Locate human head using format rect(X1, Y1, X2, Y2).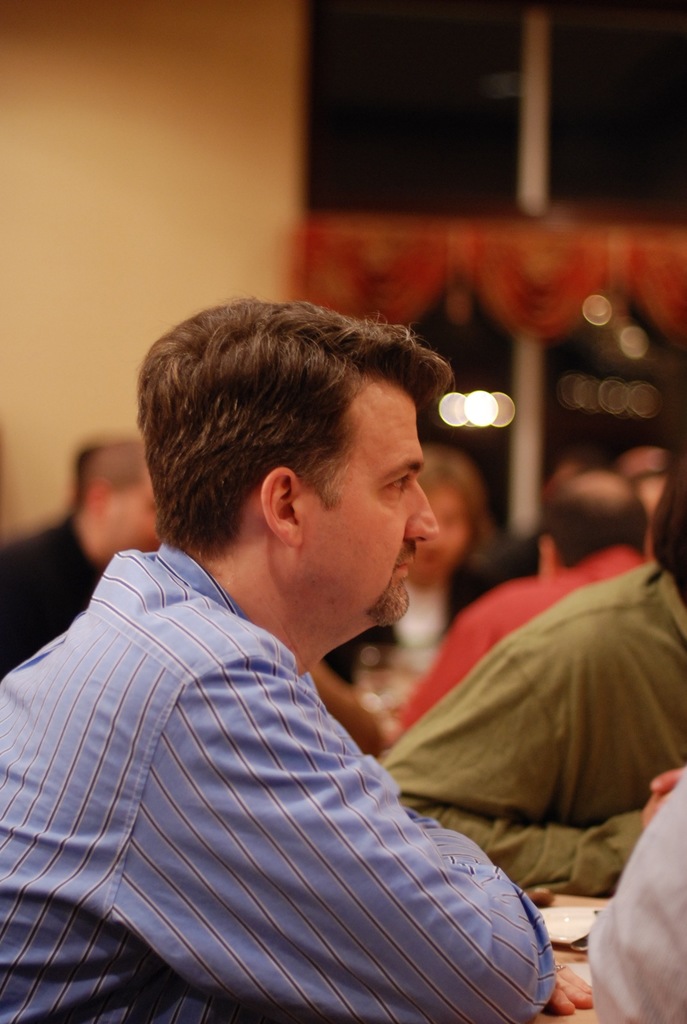
rect(409, 454, 493, 569).
